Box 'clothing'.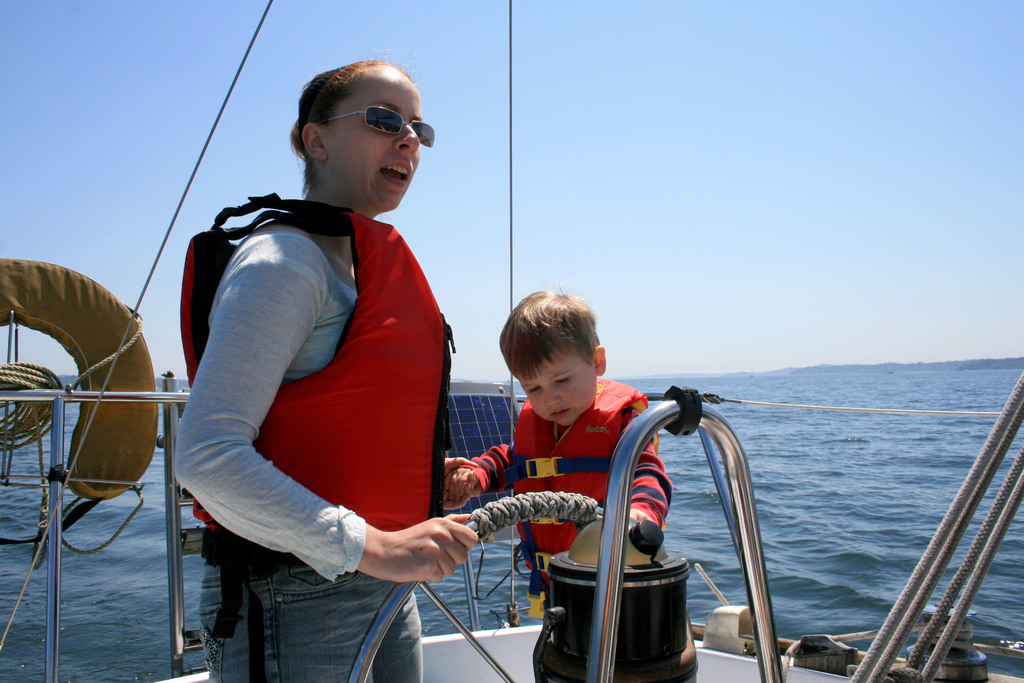
241:161:484:655.
